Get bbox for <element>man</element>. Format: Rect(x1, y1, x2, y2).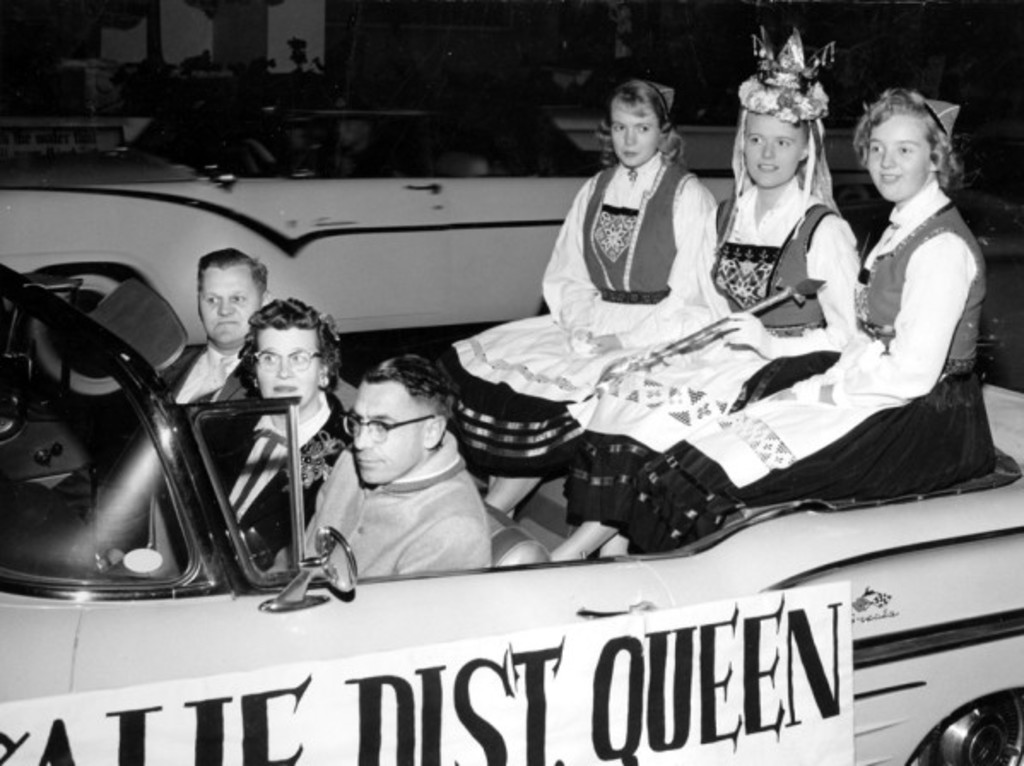
Rect(277, 347, 479, 568).
